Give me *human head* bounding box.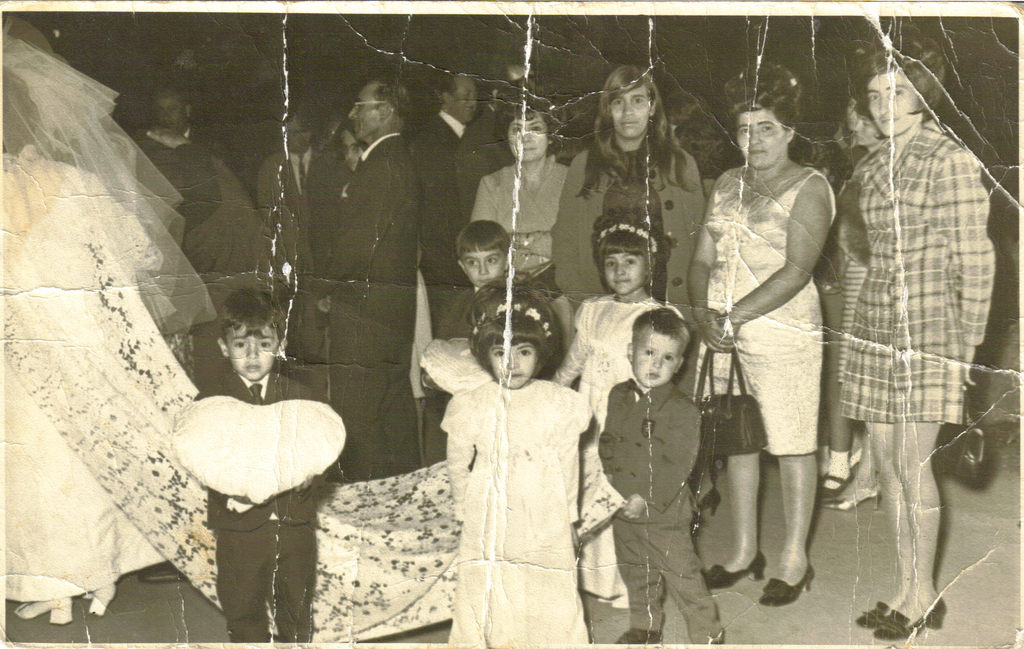
846,89,870,130.
